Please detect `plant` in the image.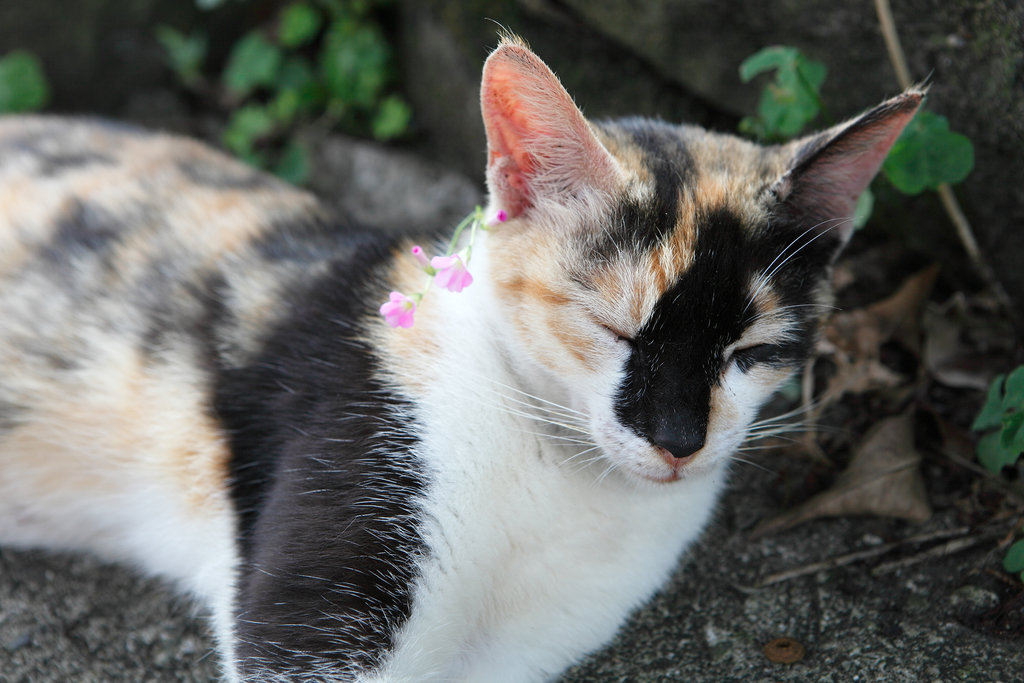
[875, 103, 986, 206].
